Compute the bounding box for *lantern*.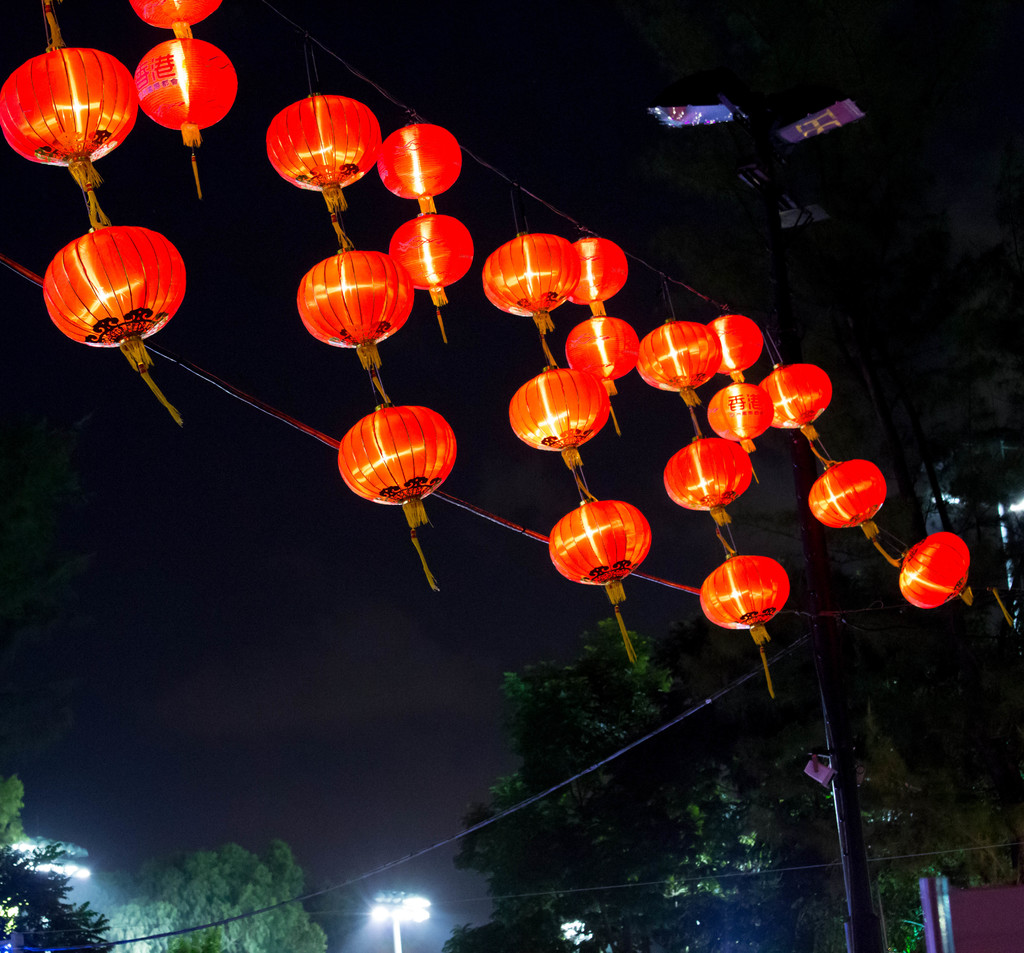
266 88 382 257.
